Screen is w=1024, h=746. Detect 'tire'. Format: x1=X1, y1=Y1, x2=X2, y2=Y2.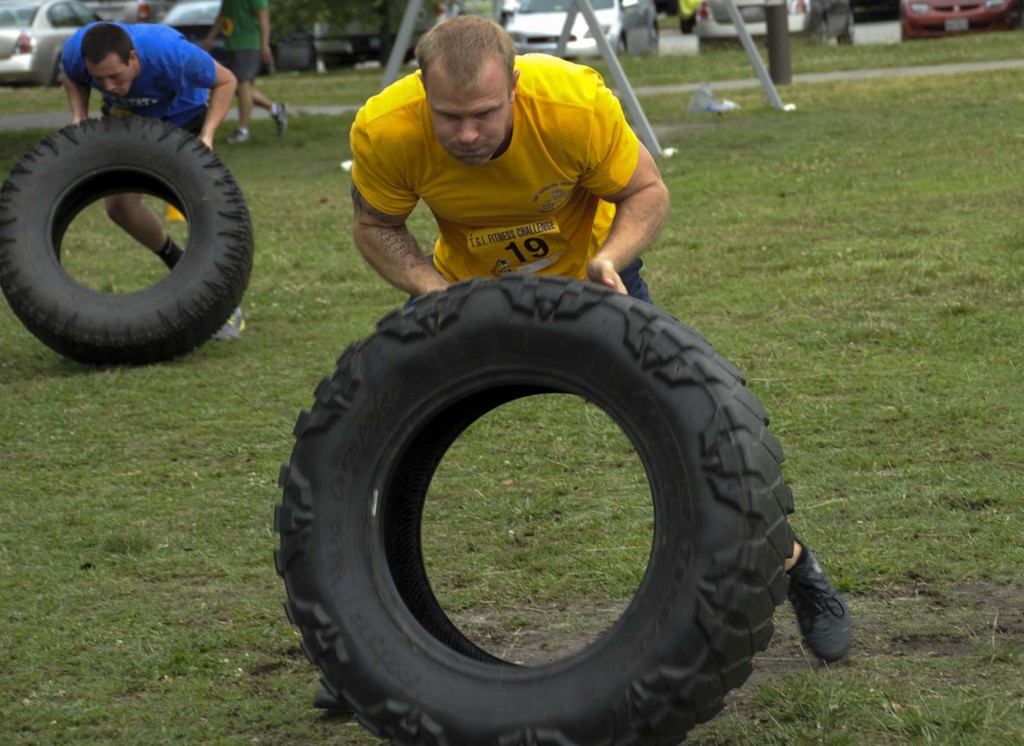
x1=696, y1=37, x2=721, y2=53.
